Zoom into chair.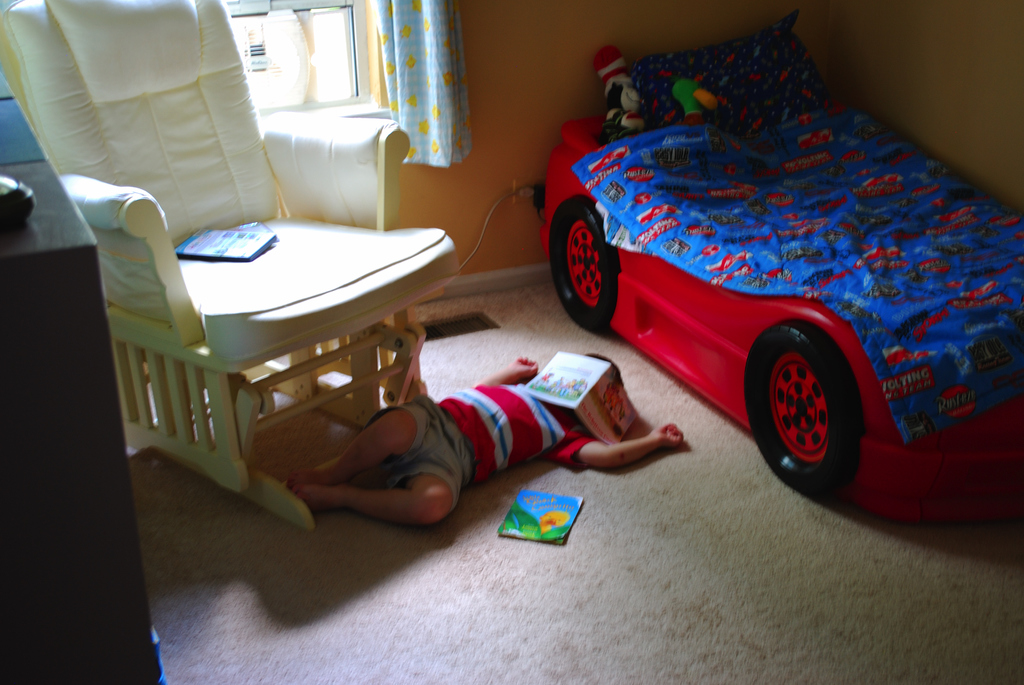
Zoom target: <box>0,0,465,528</box>.
